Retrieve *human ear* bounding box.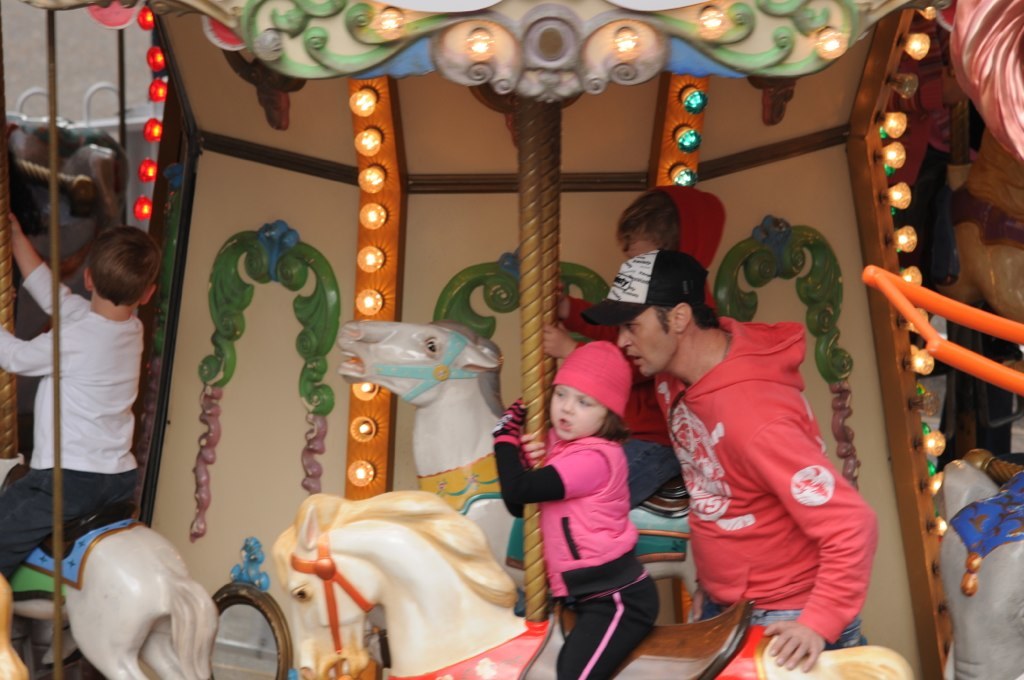
Bounding box: l=144, t=287, r=156, b=305.
